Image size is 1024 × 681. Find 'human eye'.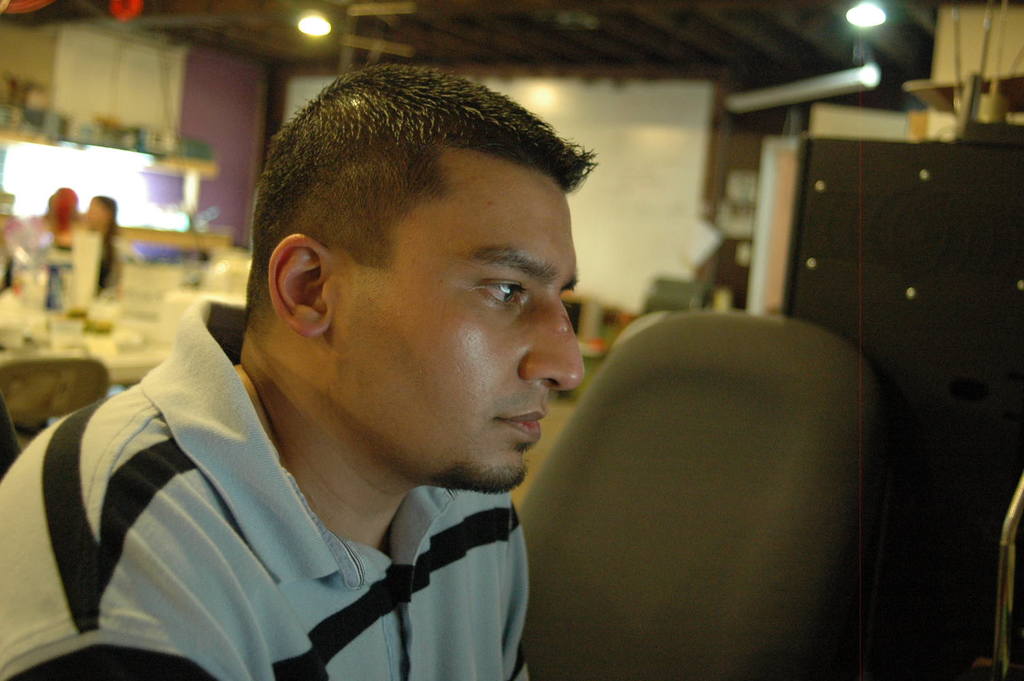
x1=472, y1=279, x2=526, y2=311.
